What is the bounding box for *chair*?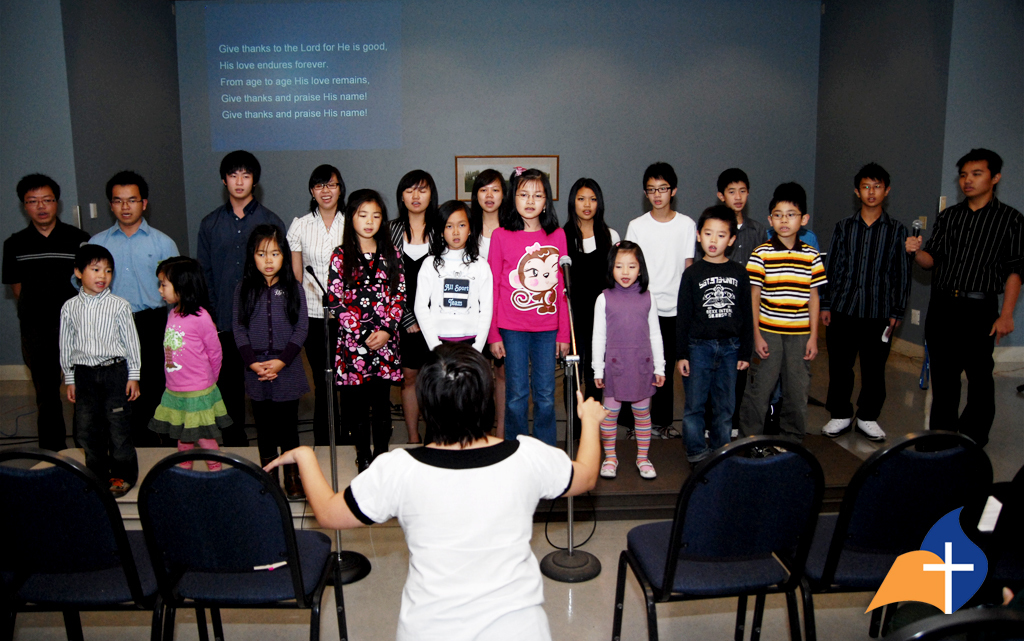
x1=752 y1=429 x2=1002 y2=640.
